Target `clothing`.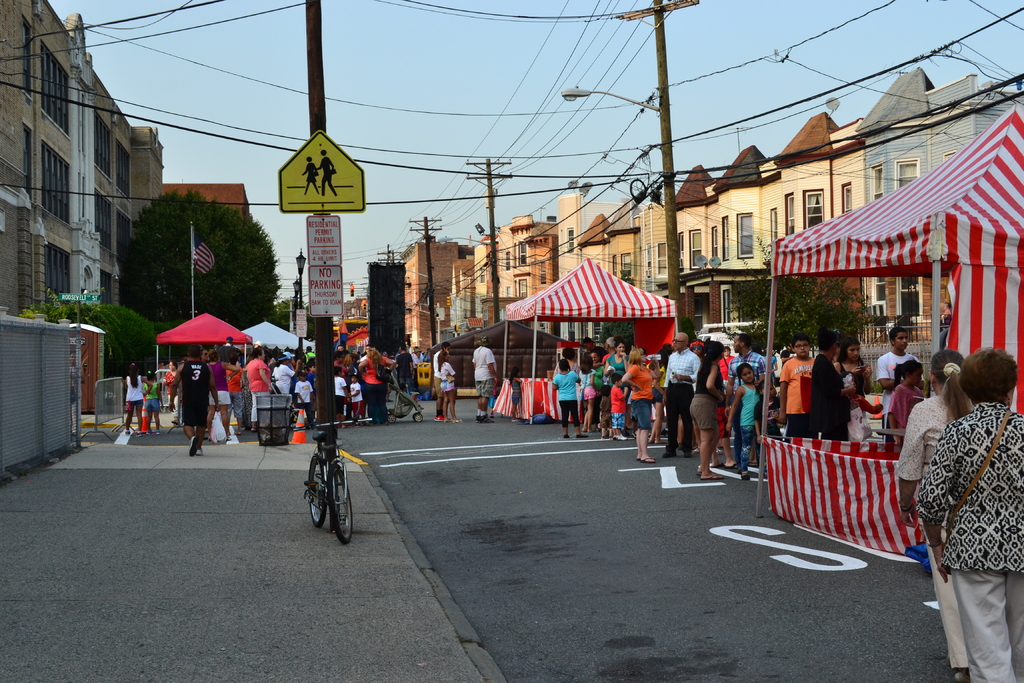
Target region: bbox(144, 386, 156, 411).
